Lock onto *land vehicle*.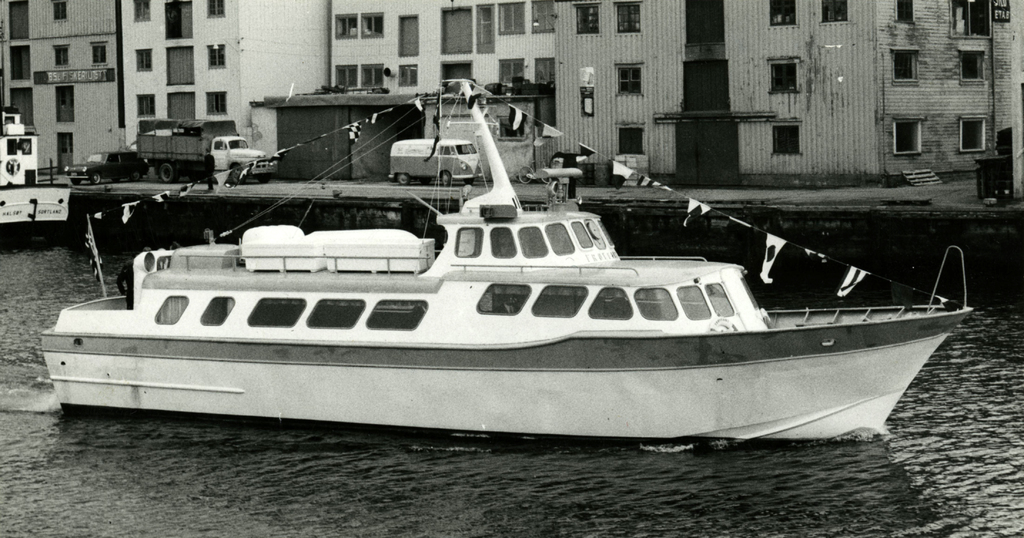
Locked: box=[61, 152, 141, 188].
